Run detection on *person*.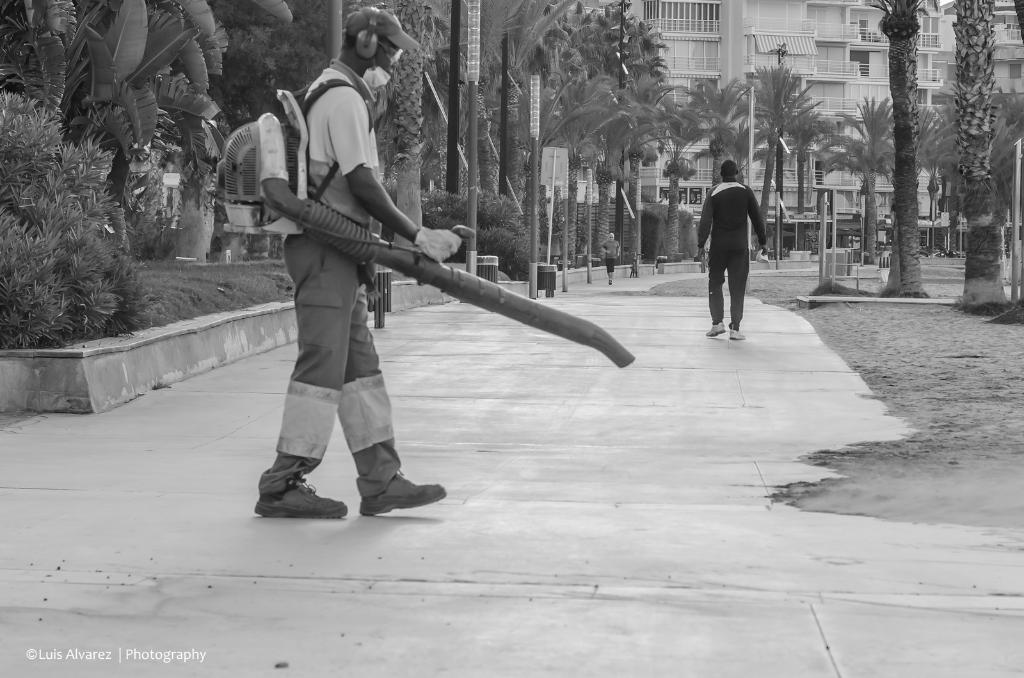
Result: box(252, 3, 465, 520).
